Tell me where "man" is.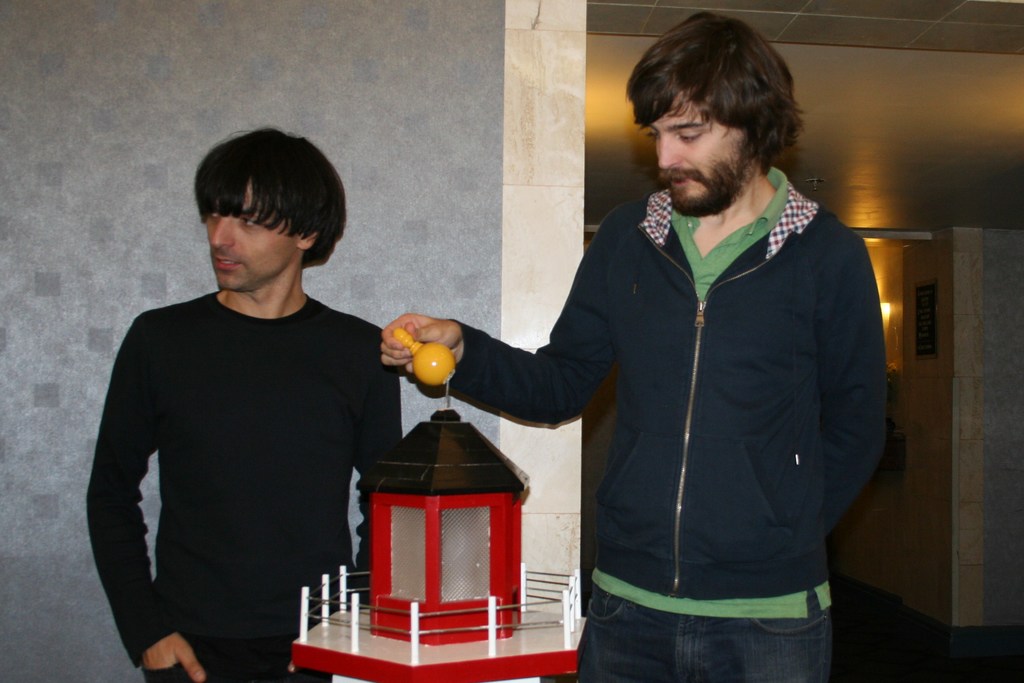
"man" is at region(88, 125, 420, 663).
